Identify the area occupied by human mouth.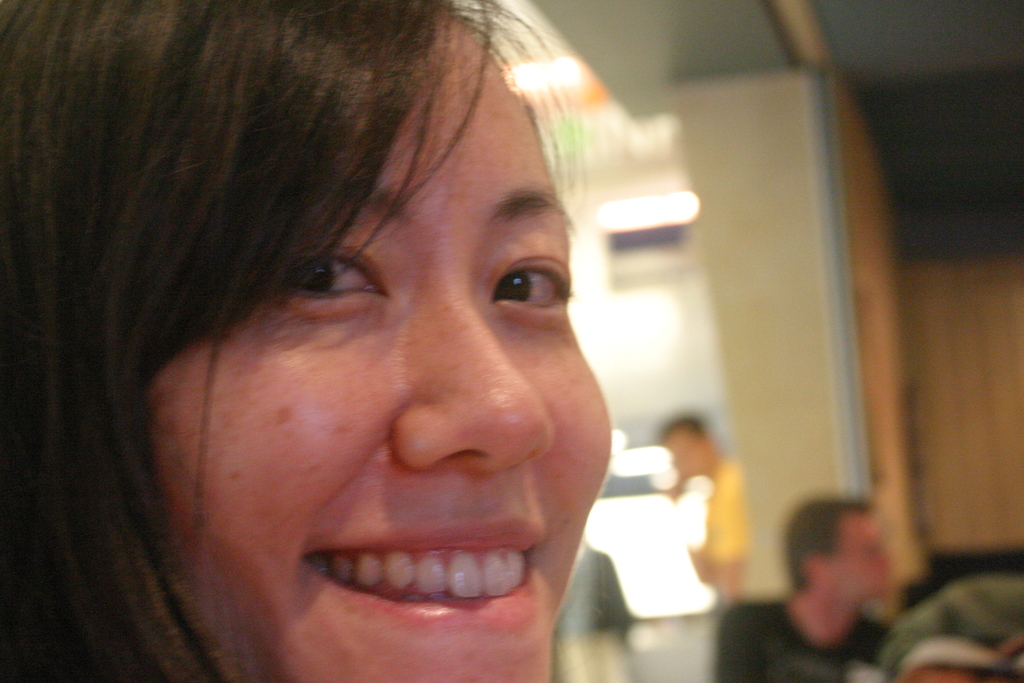
Area: locate(289, 502, 558, 655).
